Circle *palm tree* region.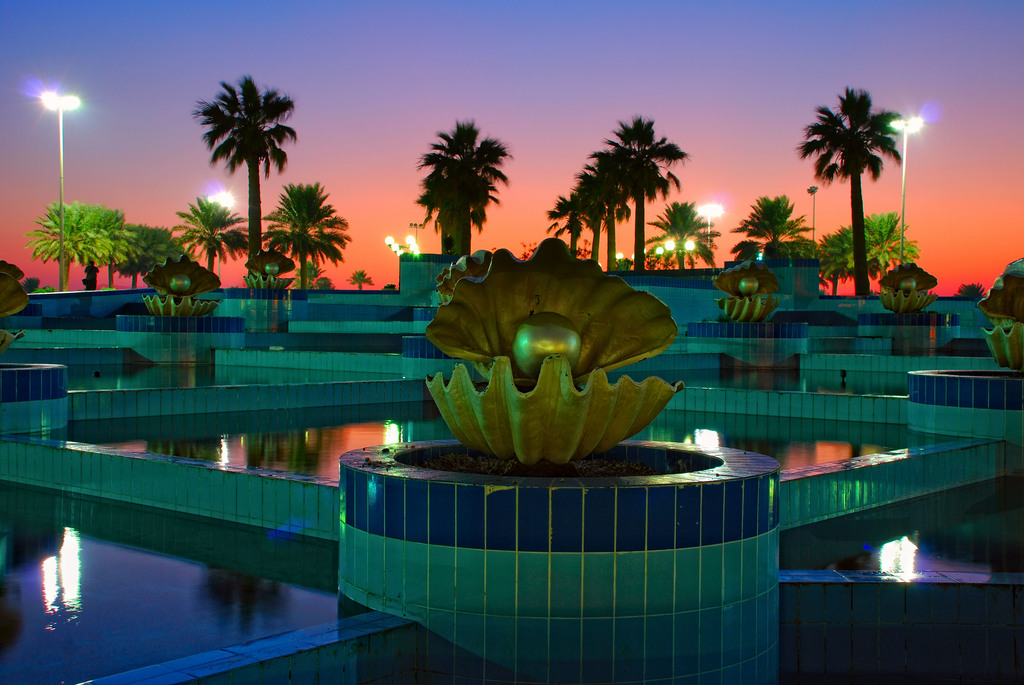
Region: [637, 194, 720, 274].
